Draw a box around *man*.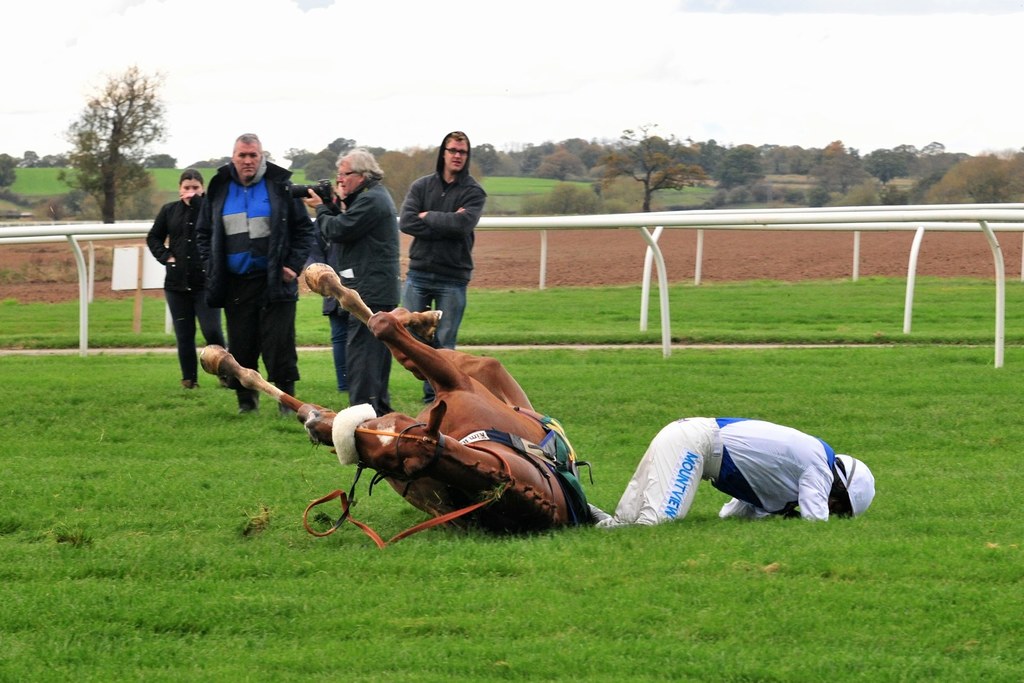
region(303, 147, 399, 454).
